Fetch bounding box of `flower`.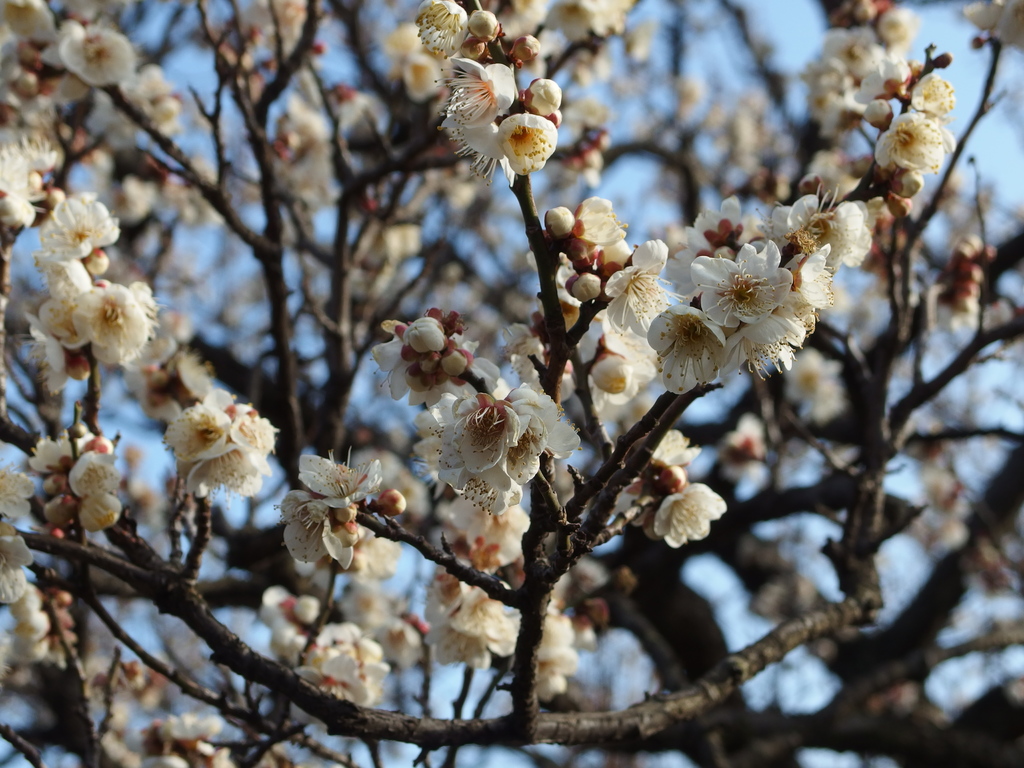
Bbox: x1=401 y1=378 x2=572 y2=520.
